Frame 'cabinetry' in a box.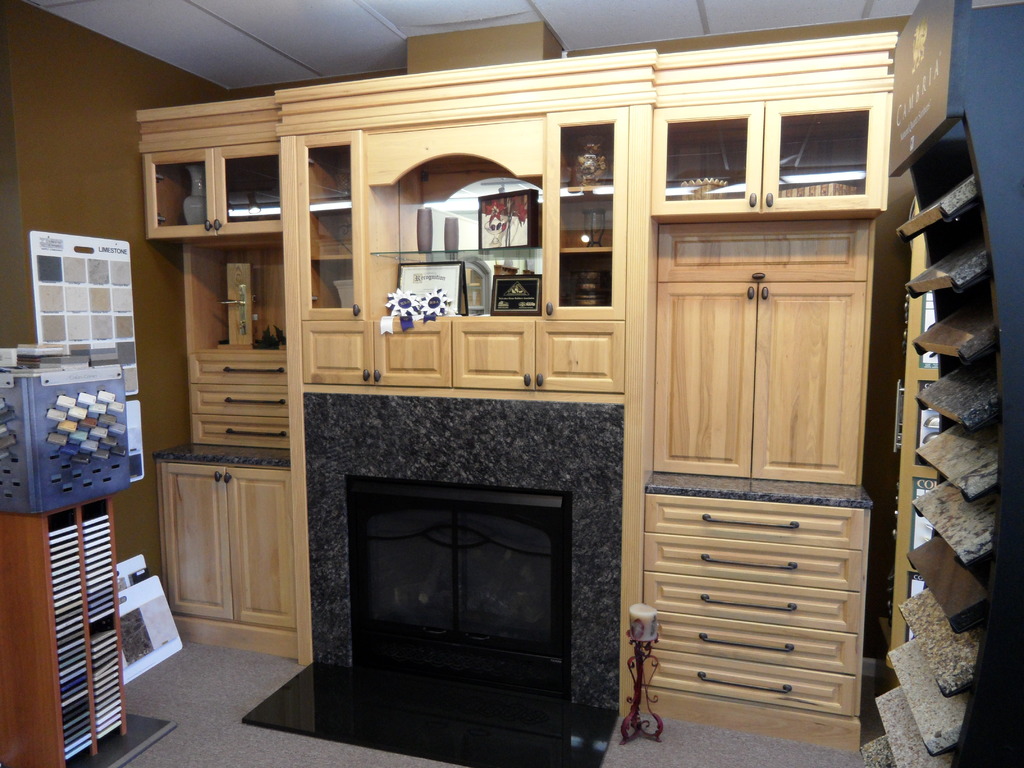
546,115,630,322.
